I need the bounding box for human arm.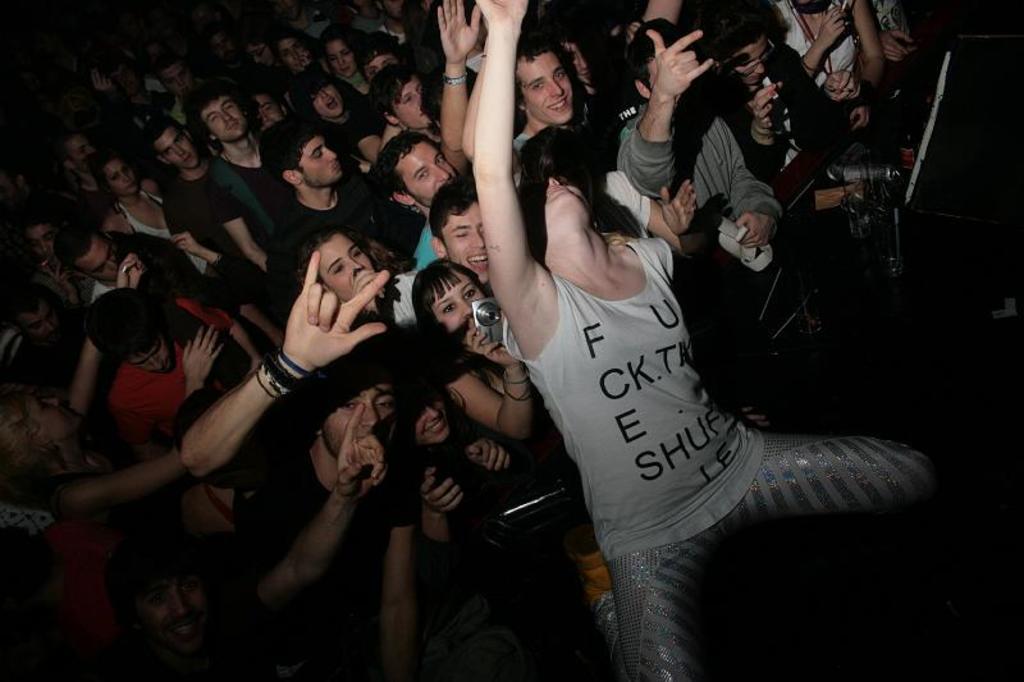
Here it is: select_region(443, 0, 483, 177).
